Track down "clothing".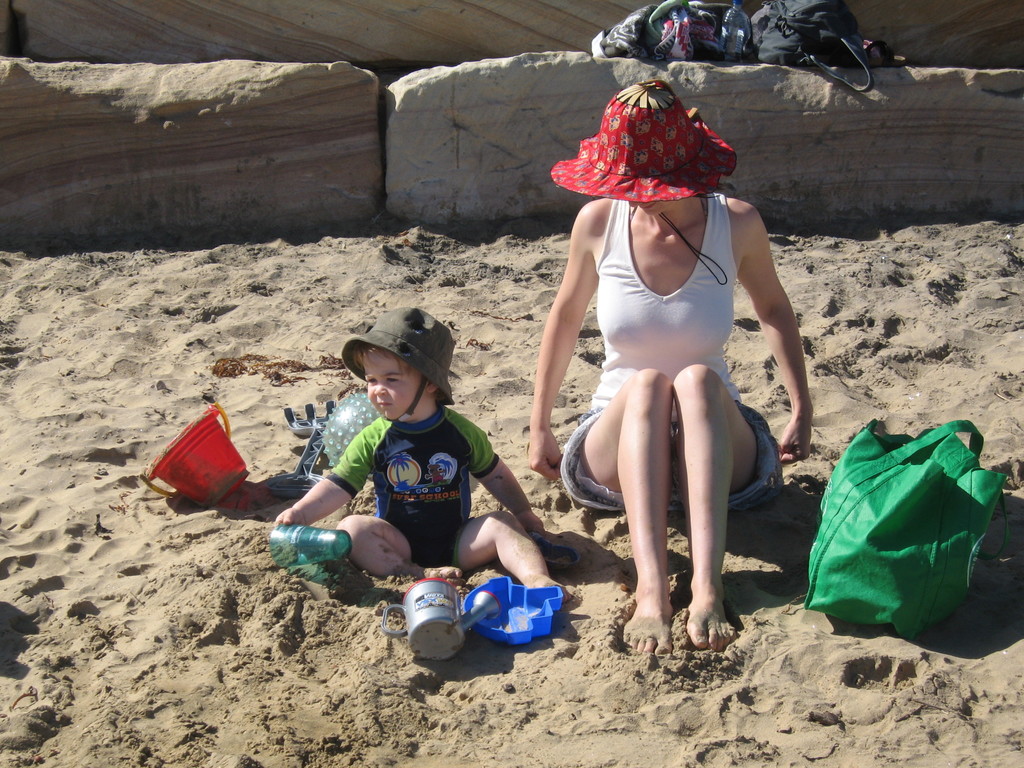
Tracked to <box>332,399,504,567</box>.
